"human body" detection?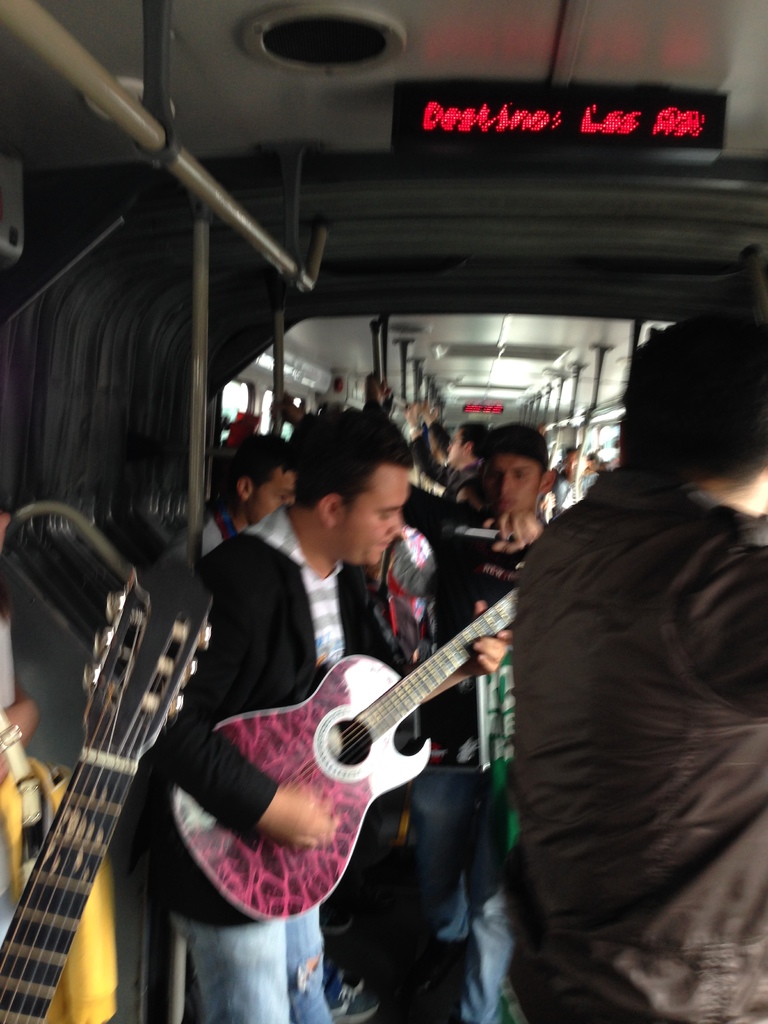
BBox(0, 507, 66, 1023)
